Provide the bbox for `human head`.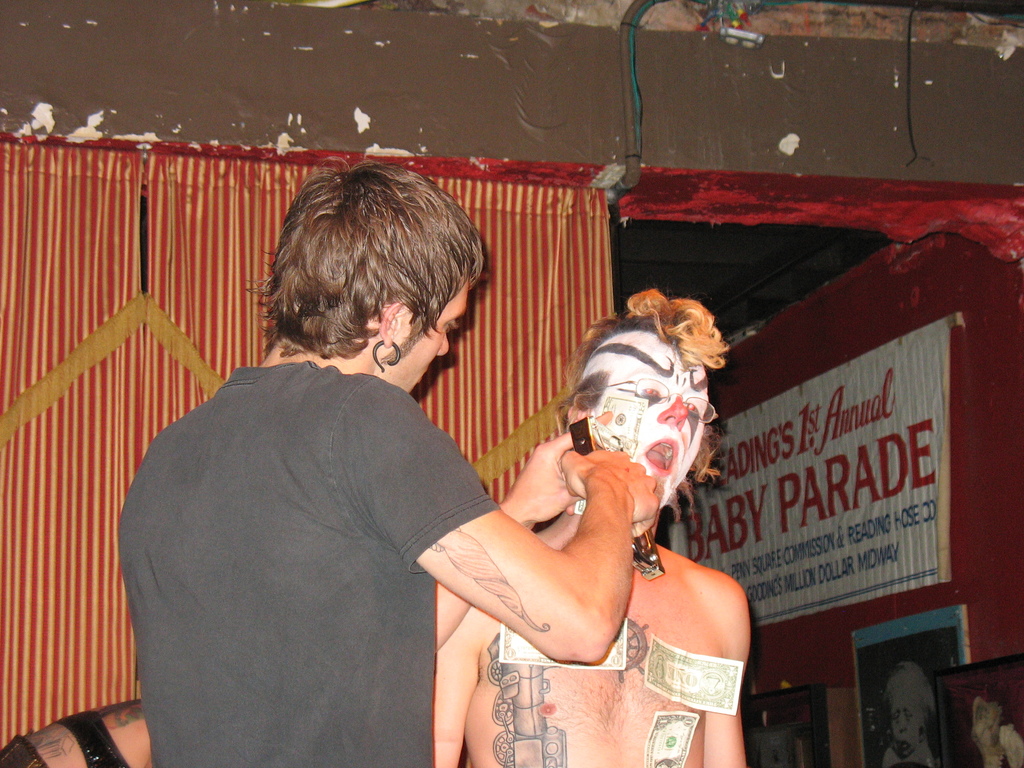
<box>887,671,931,754</box>.
